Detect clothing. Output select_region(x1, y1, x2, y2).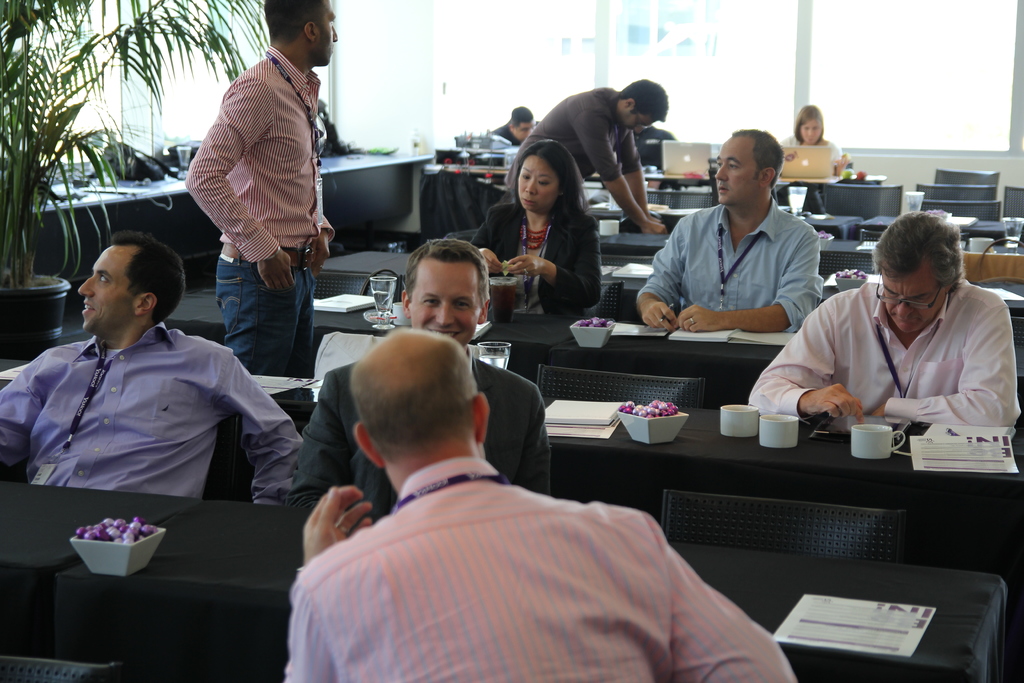
select_region(282, 457, 797, 682).
